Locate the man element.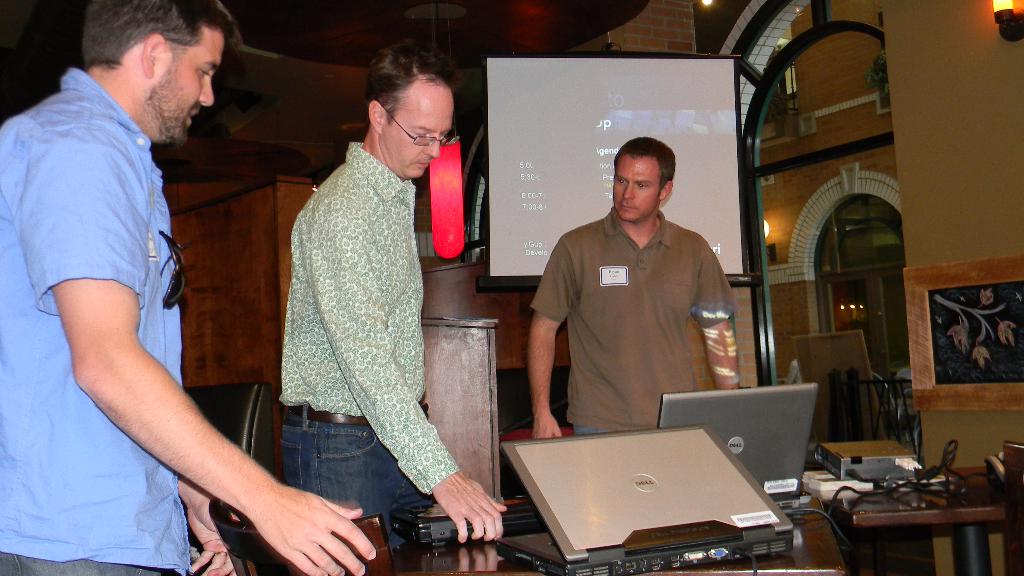
Element bbox: x1=278 y1=38 x2=507 y2=547.
